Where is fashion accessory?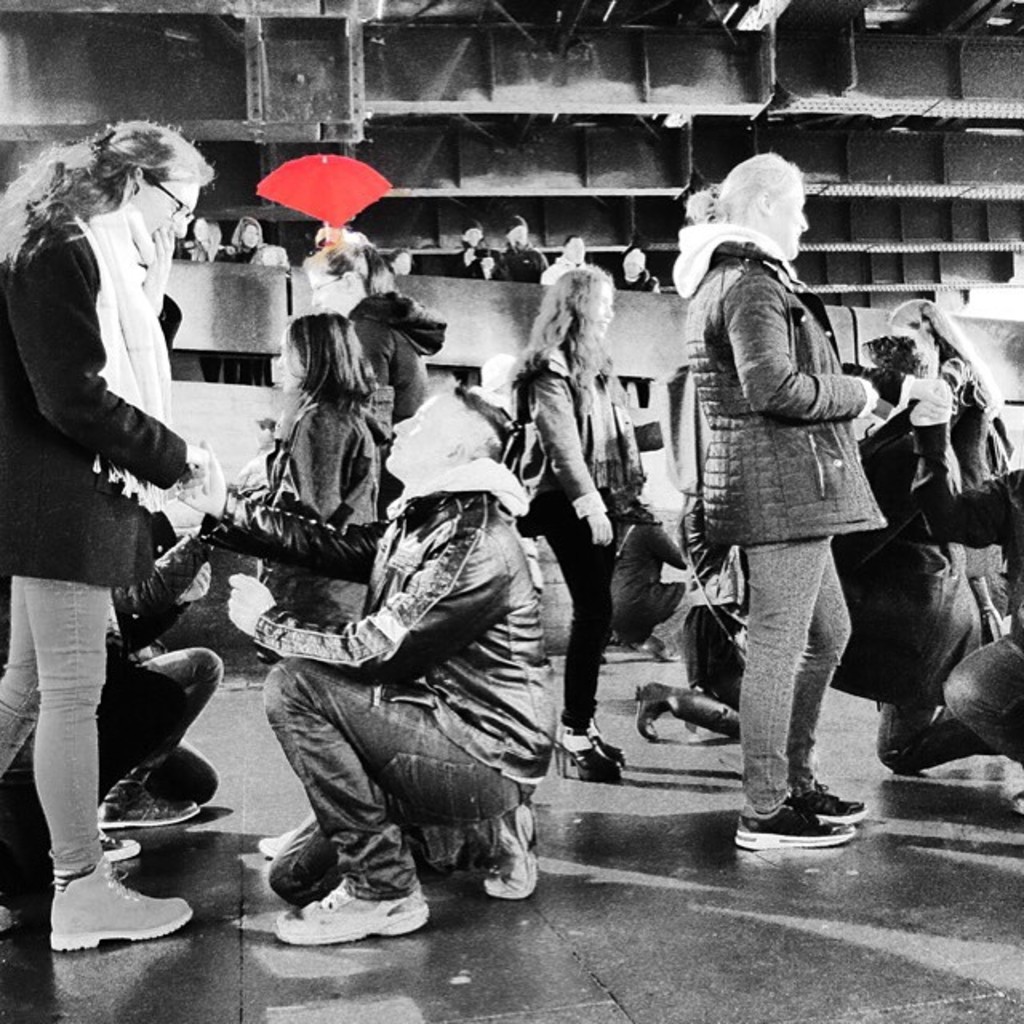
detection(592, 726, 627, 773).
